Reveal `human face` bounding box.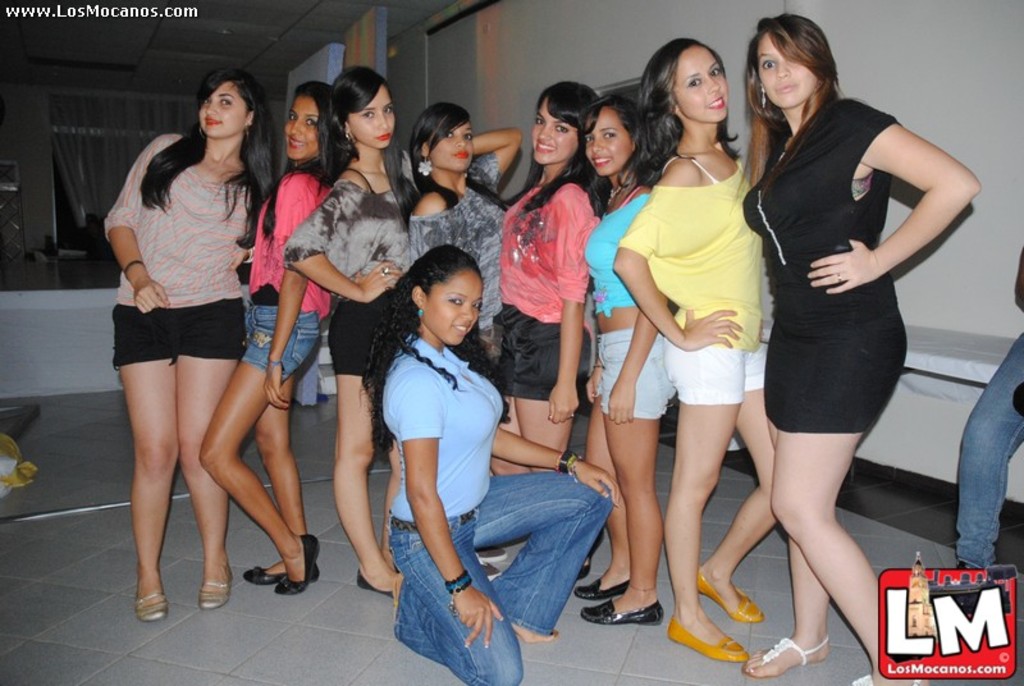
Revealed: (left=278, top=82, right=321, bottom=164).
